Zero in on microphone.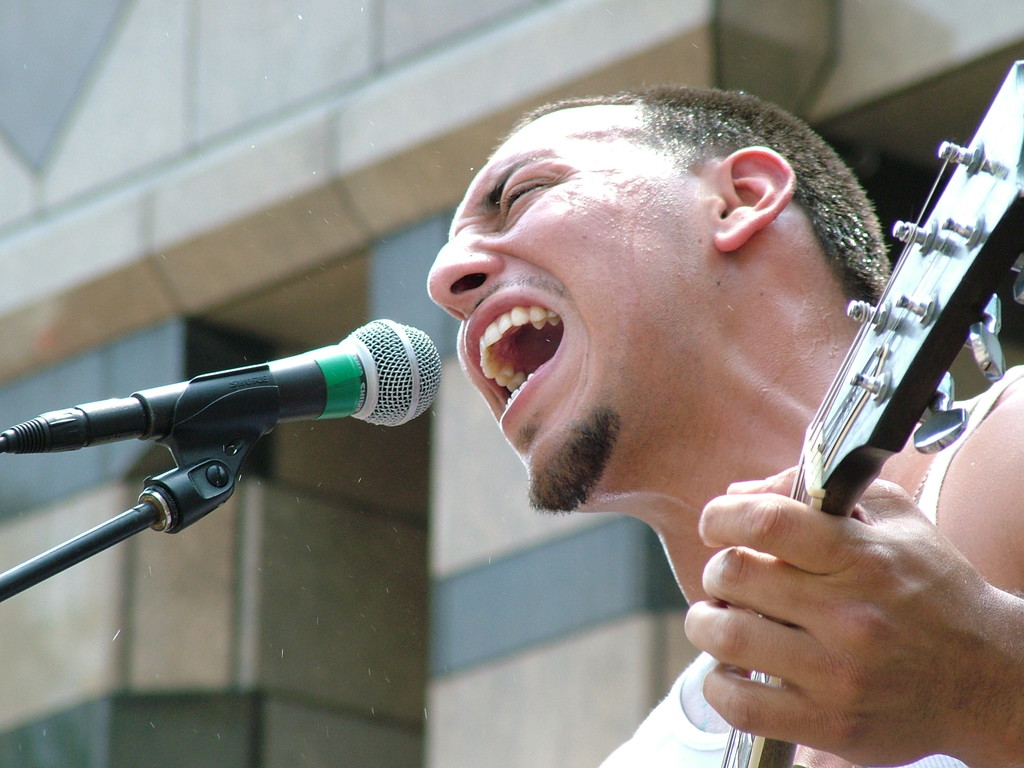
Zeroed in: (5,323,458,574).
